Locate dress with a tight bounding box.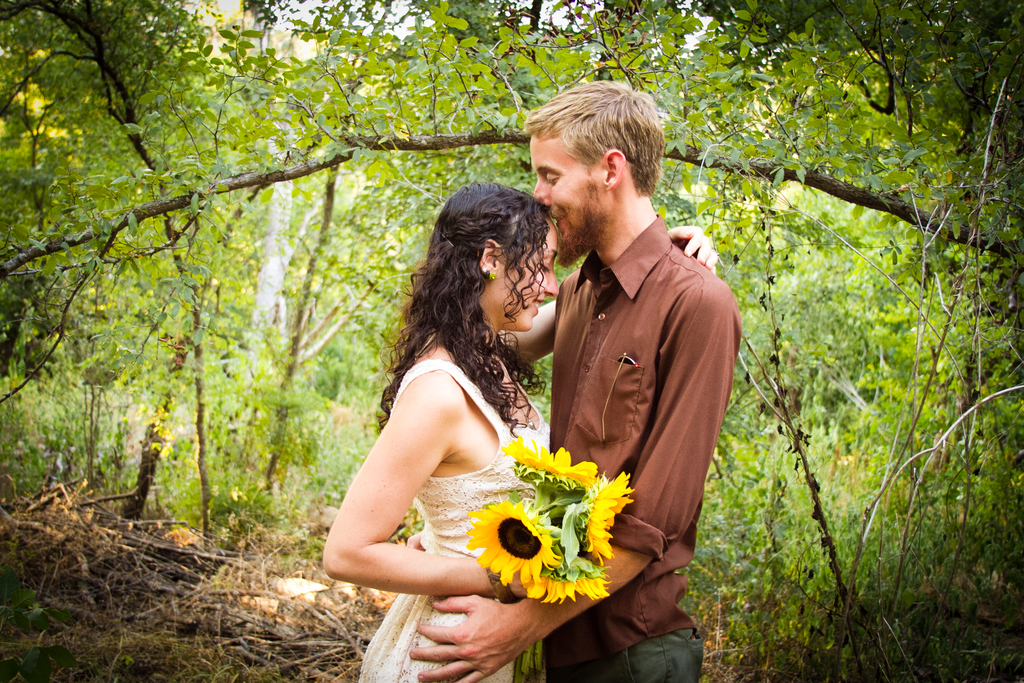
<box>324,321,550,661</box>.
